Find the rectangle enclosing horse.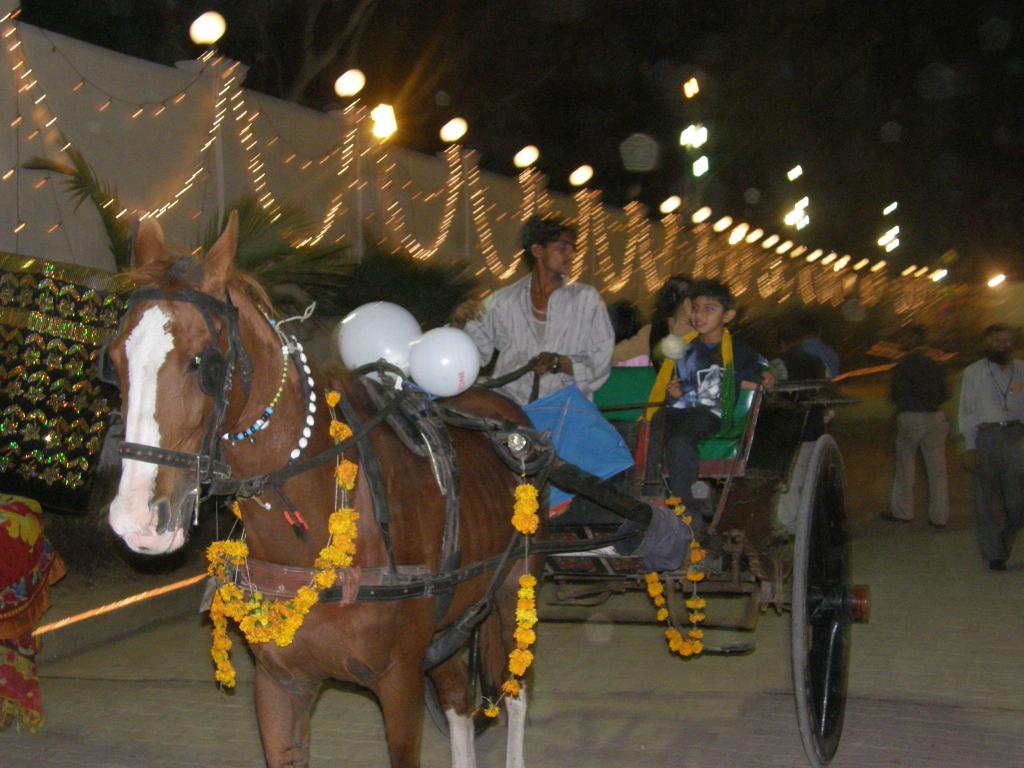
[100, 209, 555, 767].
